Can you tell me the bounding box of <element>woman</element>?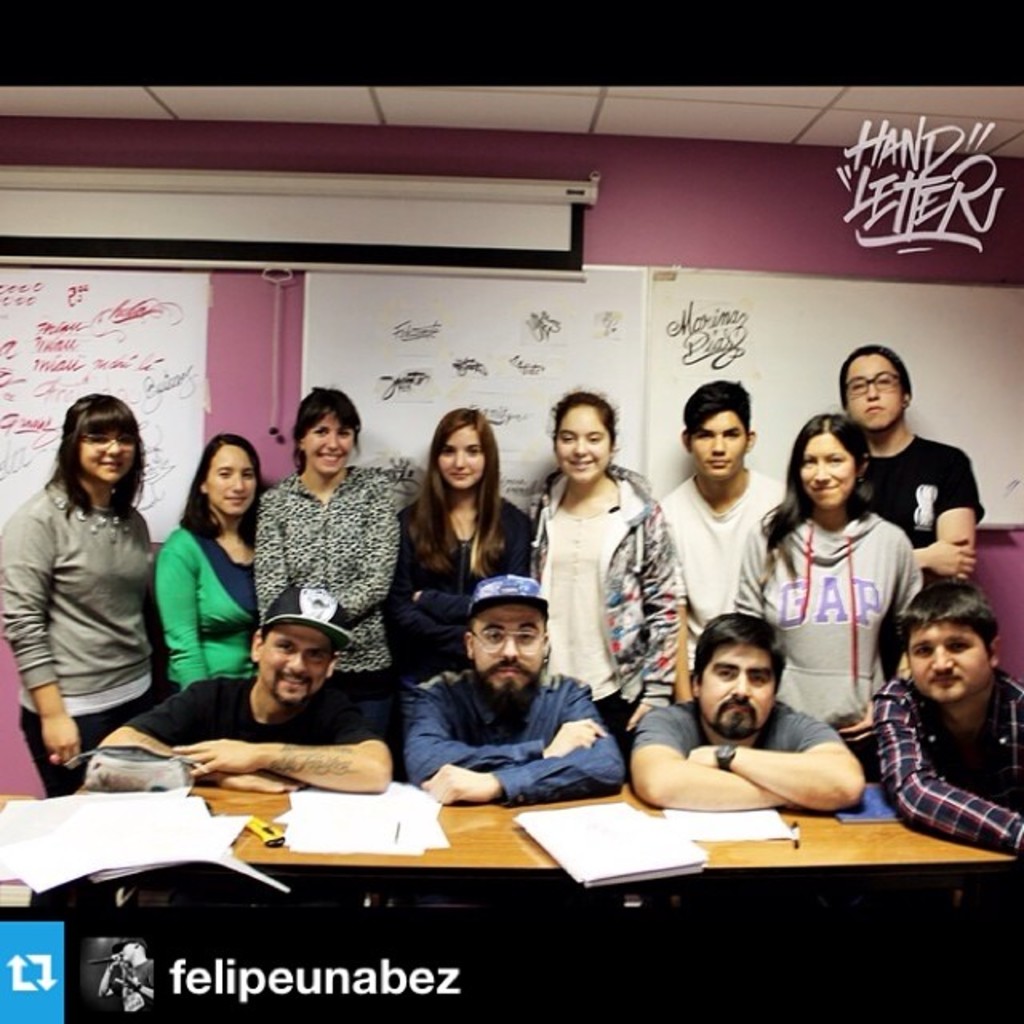
rect(149, 432, 282, 693).
